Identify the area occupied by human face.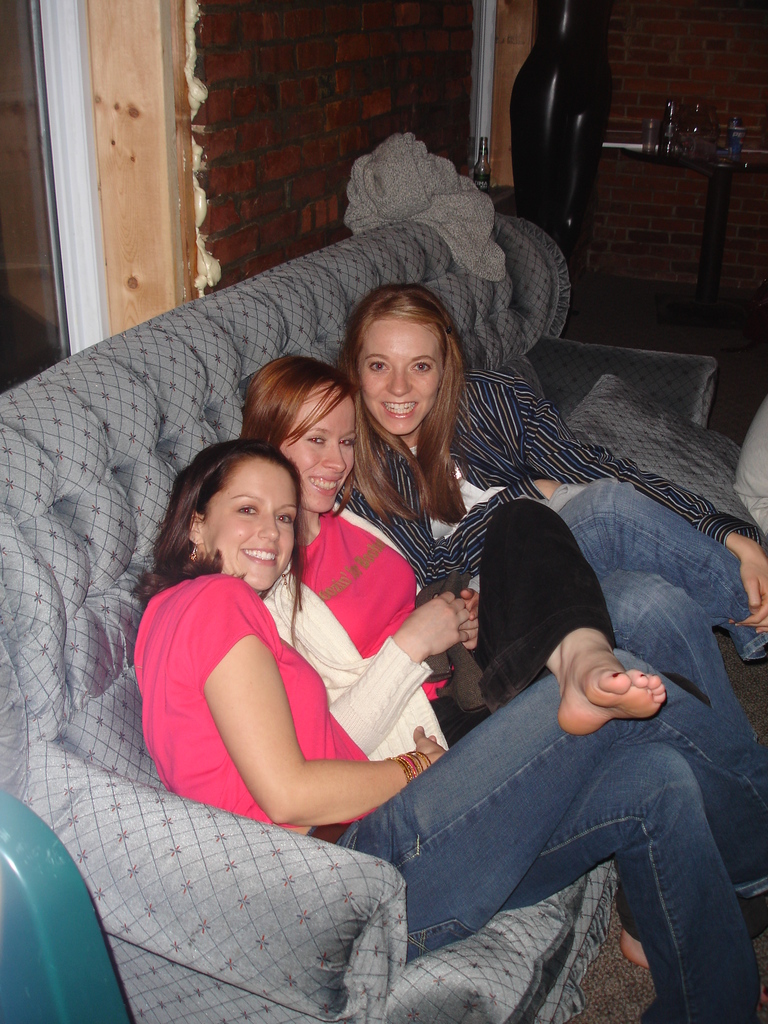
Area: pyautogui.locateOnScreen(205, 461, 300, 592).
